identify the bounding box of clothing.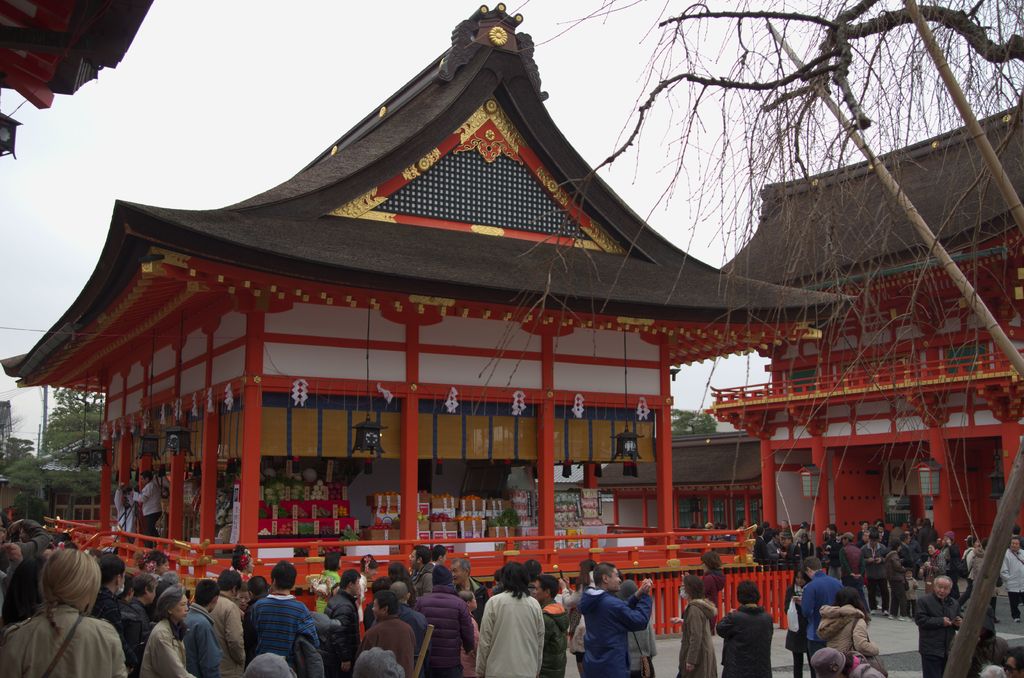
{"left": 829, "top": 646, "right": 891, "bottom": 676}.
